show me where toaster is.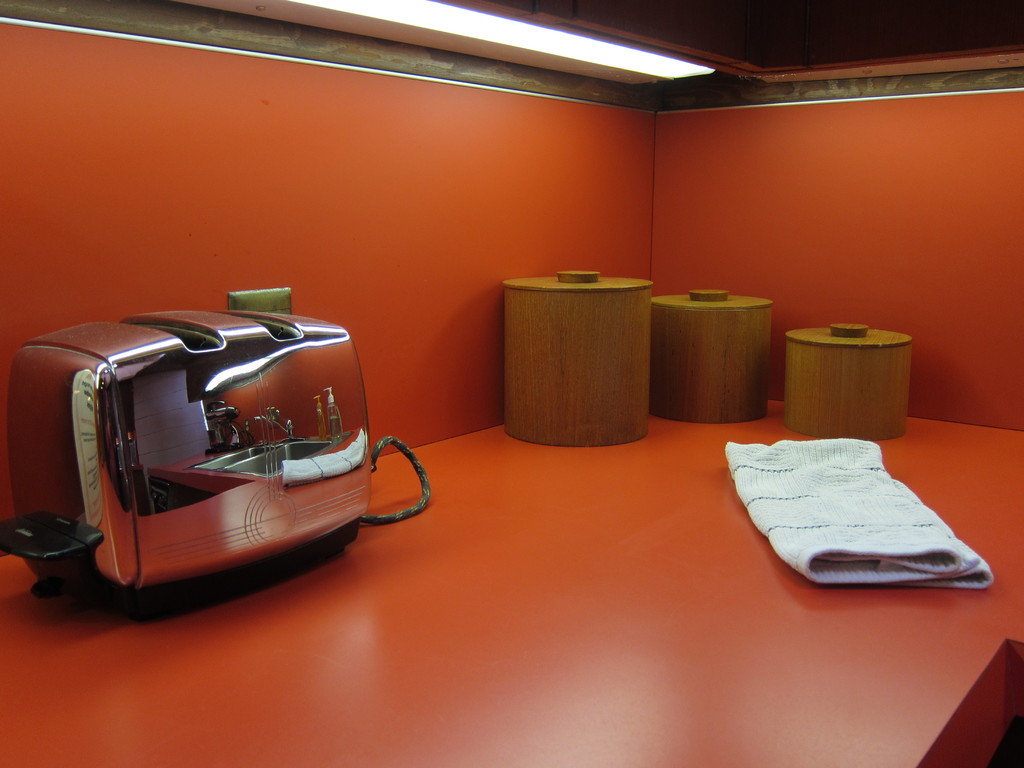
toaster is at 0, 309, 435, 610.
